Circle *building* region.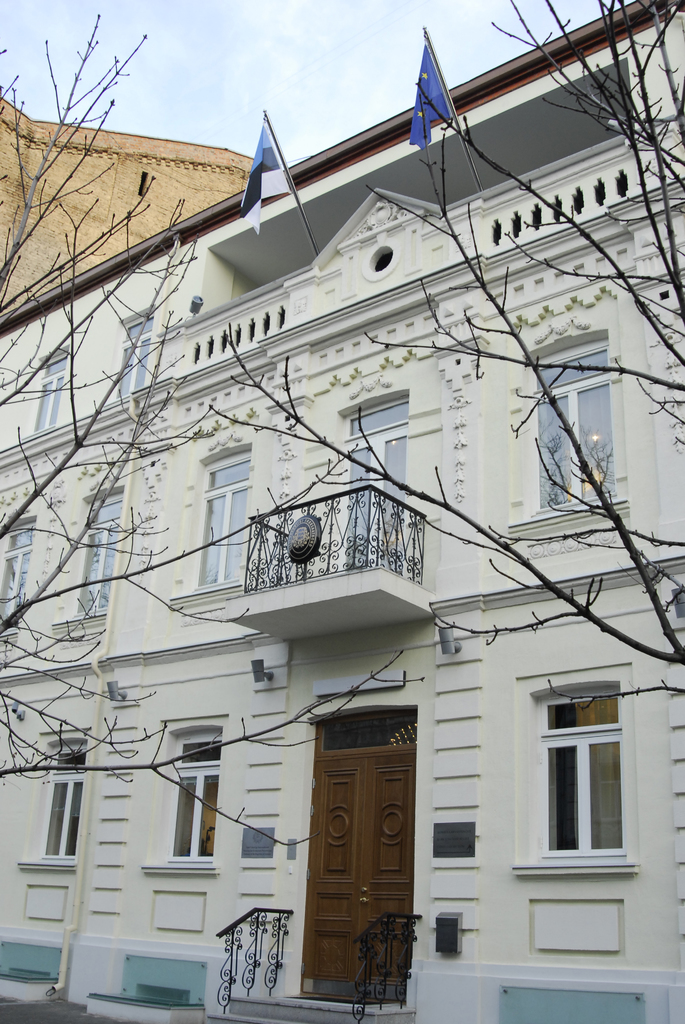
Region: (0, 0, 684, 1023).
